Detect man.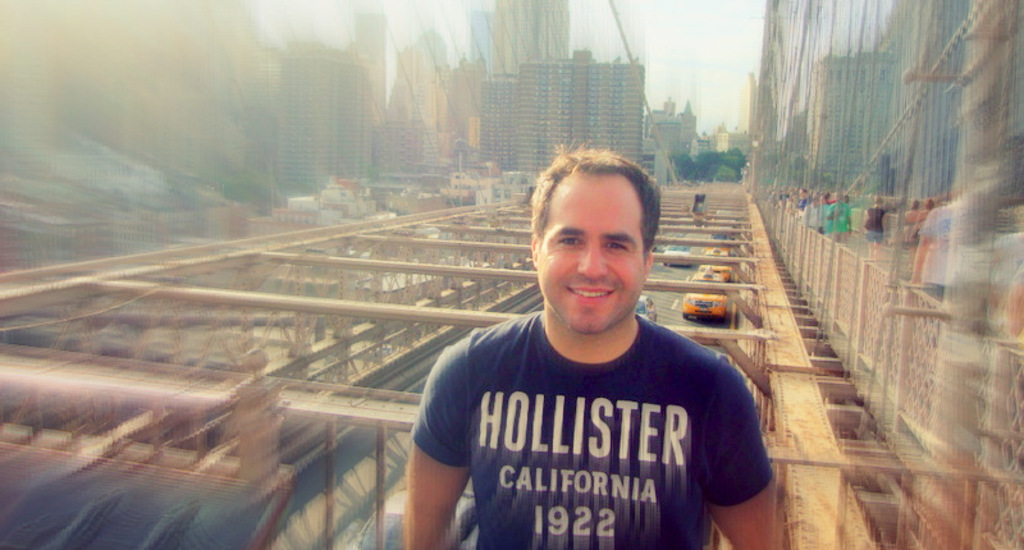
Detected at (910, 185, 1007, 307).
